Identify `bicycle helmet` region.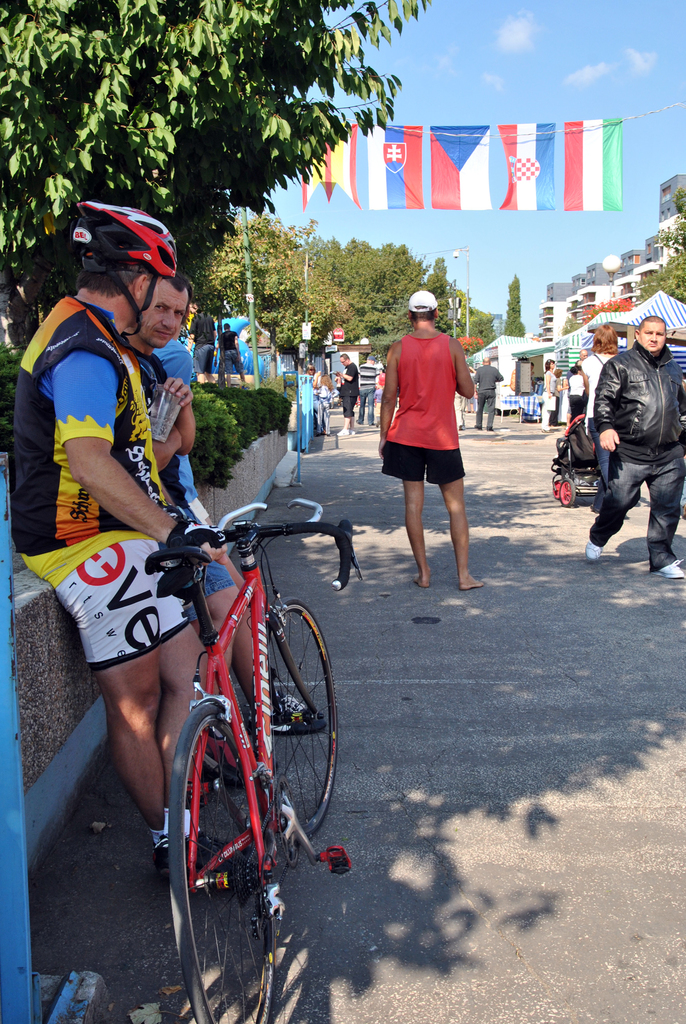
Region: [76, 199, 178, 330].
